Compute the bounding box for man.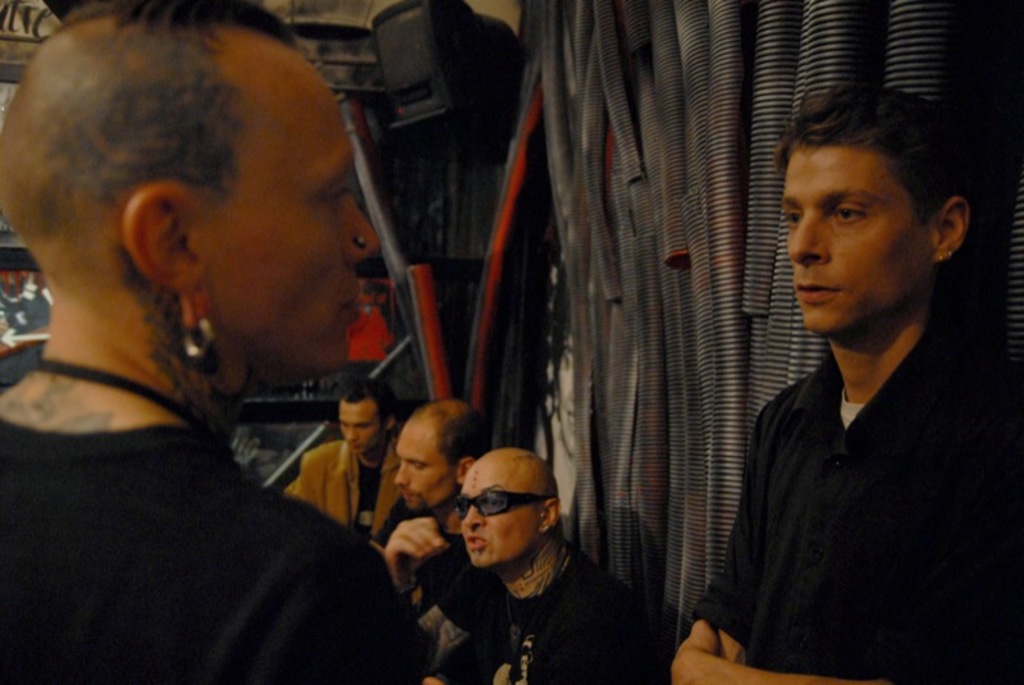
l=376, t=397, r=489, b=611.
